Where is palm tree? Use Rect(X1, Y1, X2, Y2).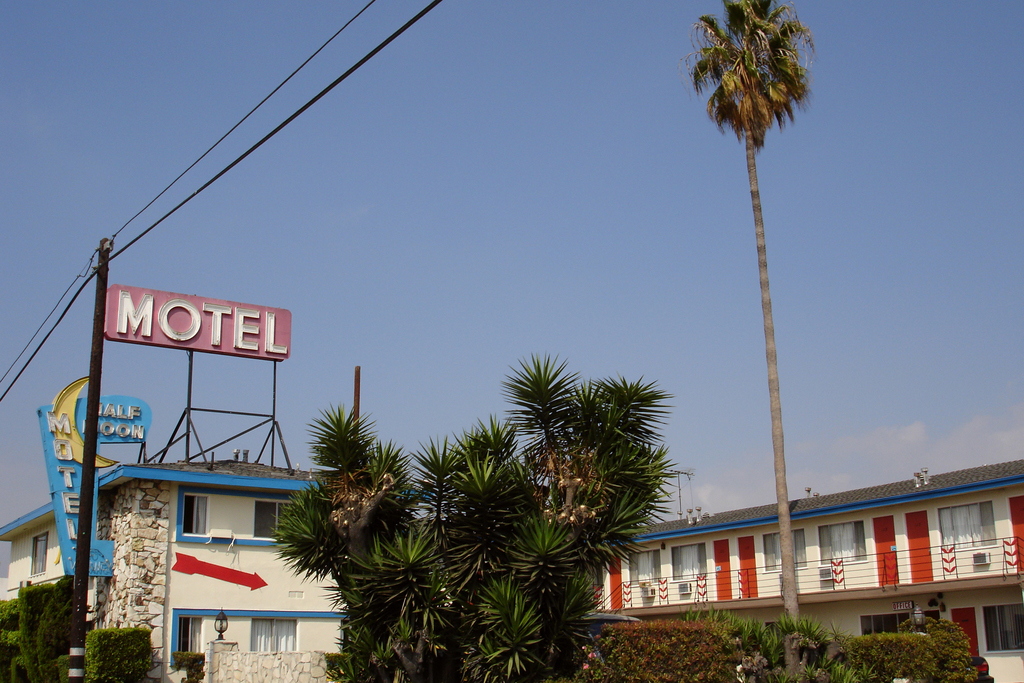
Rect(725, 612, 826, 682).
